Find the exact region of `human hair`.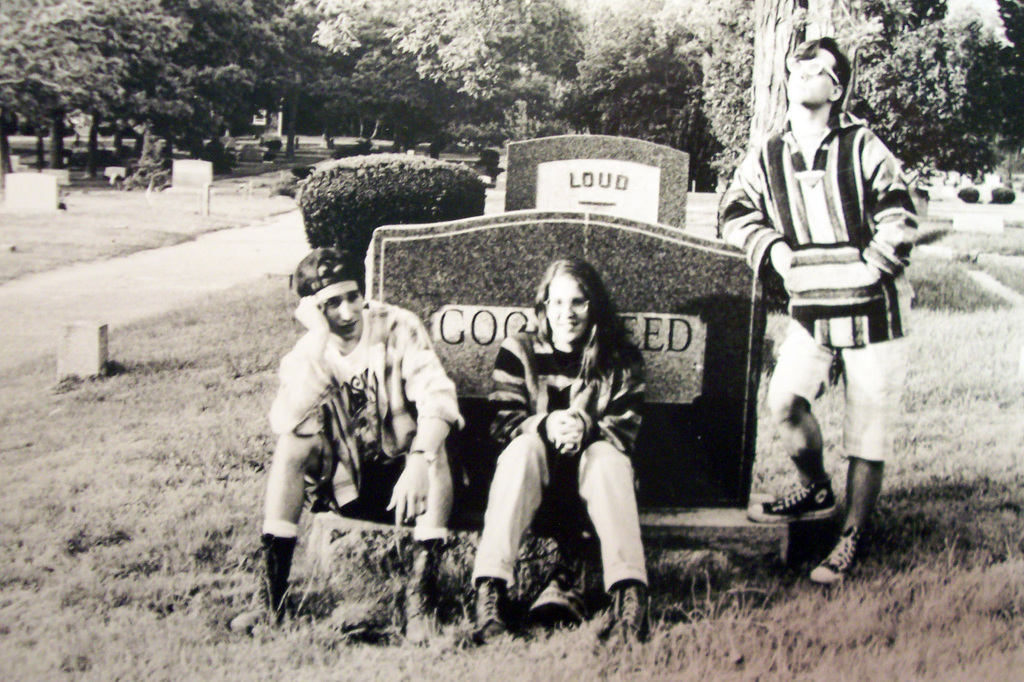
Exact region: (790, 35, 854, 115).
